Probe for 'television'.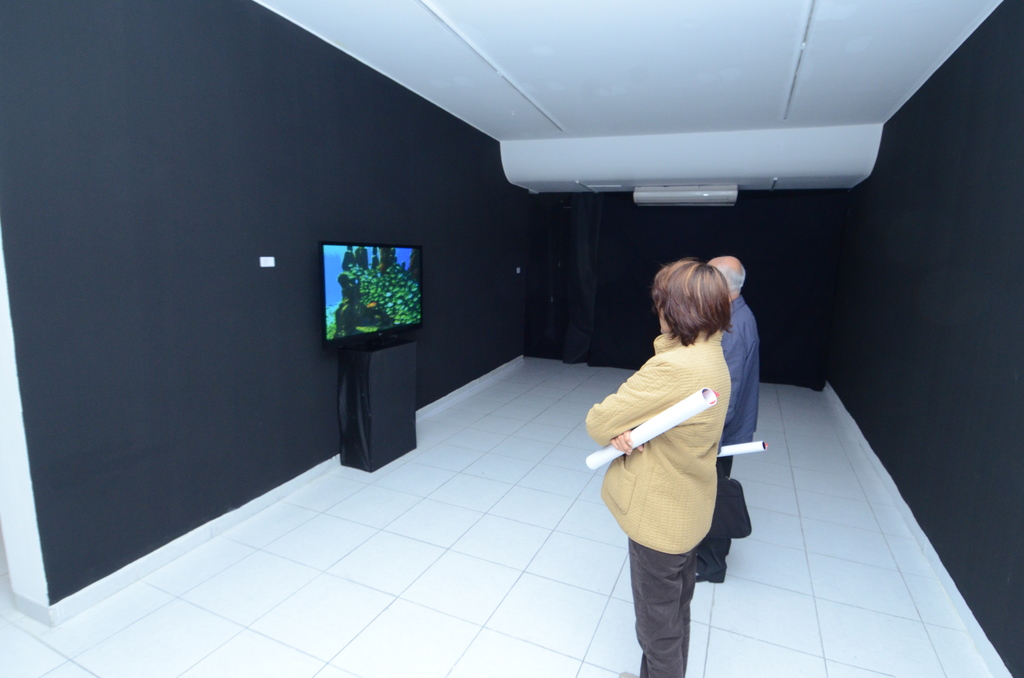
Probe result: rect(320, 242, 429, 343).
